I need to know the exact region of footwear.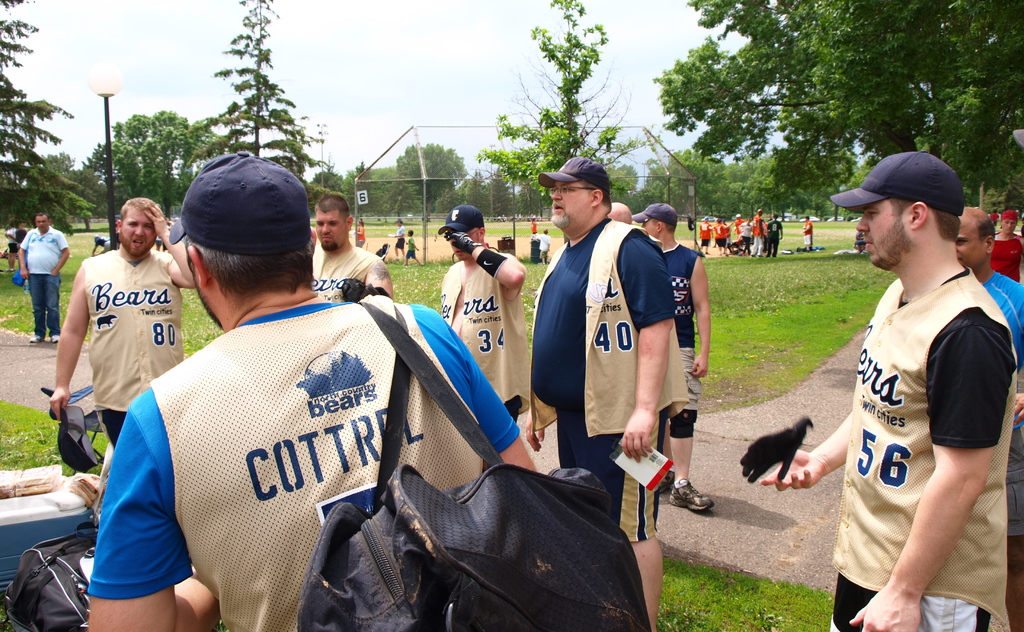
Region: (x1=772, y1=254, x2=774, y2=258).
